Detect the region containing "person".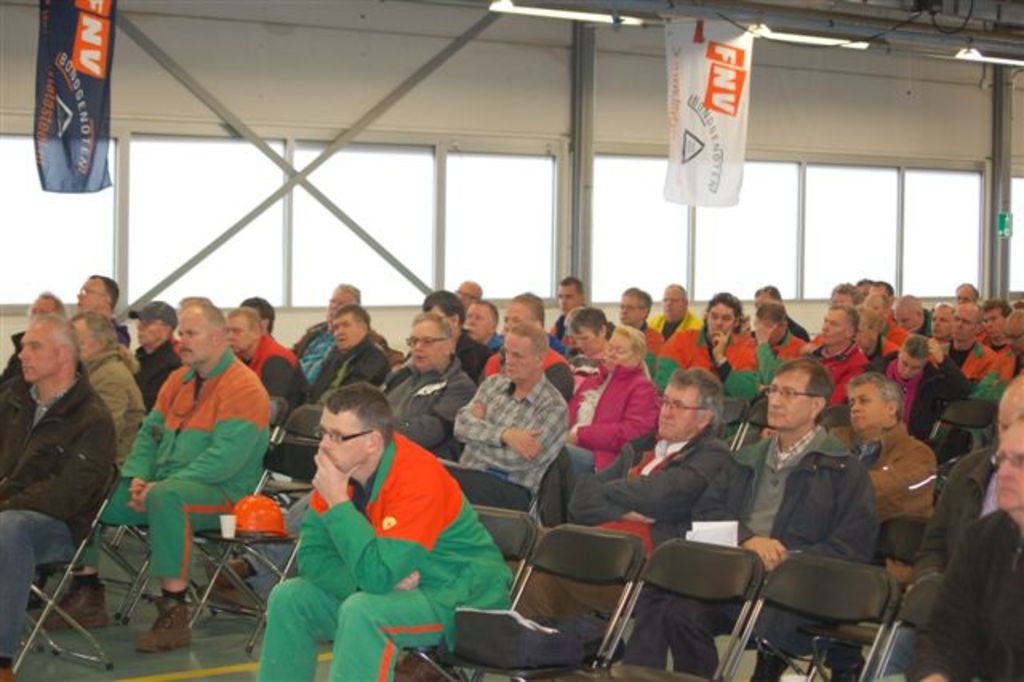
bbox(566, 368, 733, 562).
